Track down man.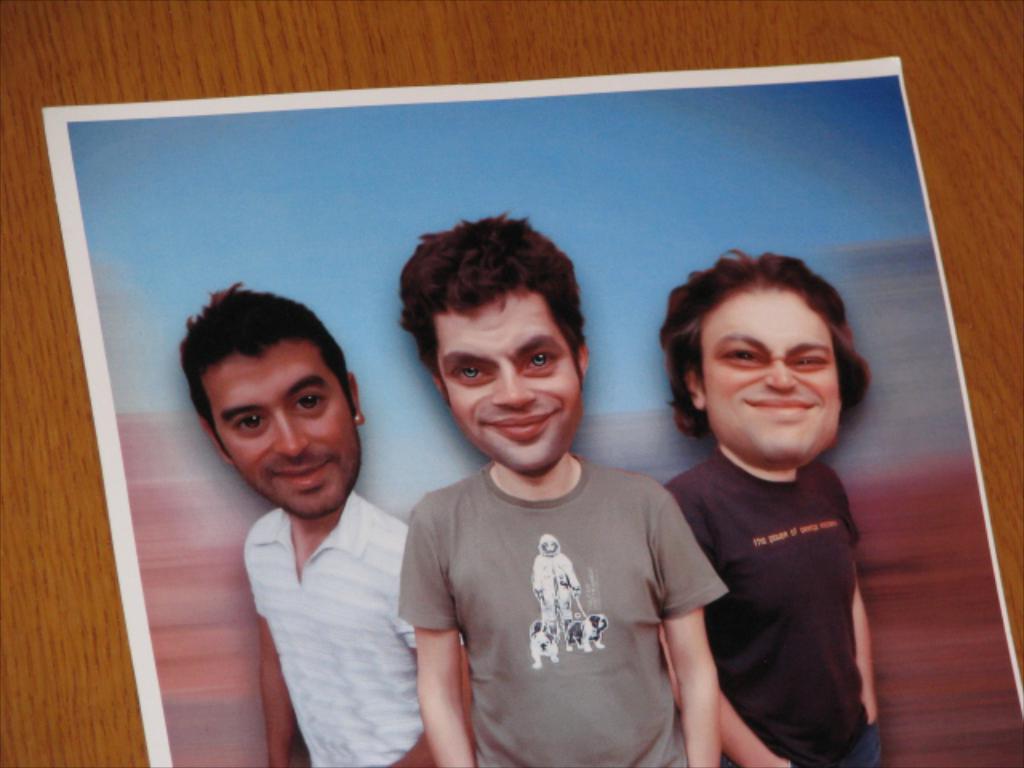
Tracked to x1=389, y1=205, x2=733, y2=766.
